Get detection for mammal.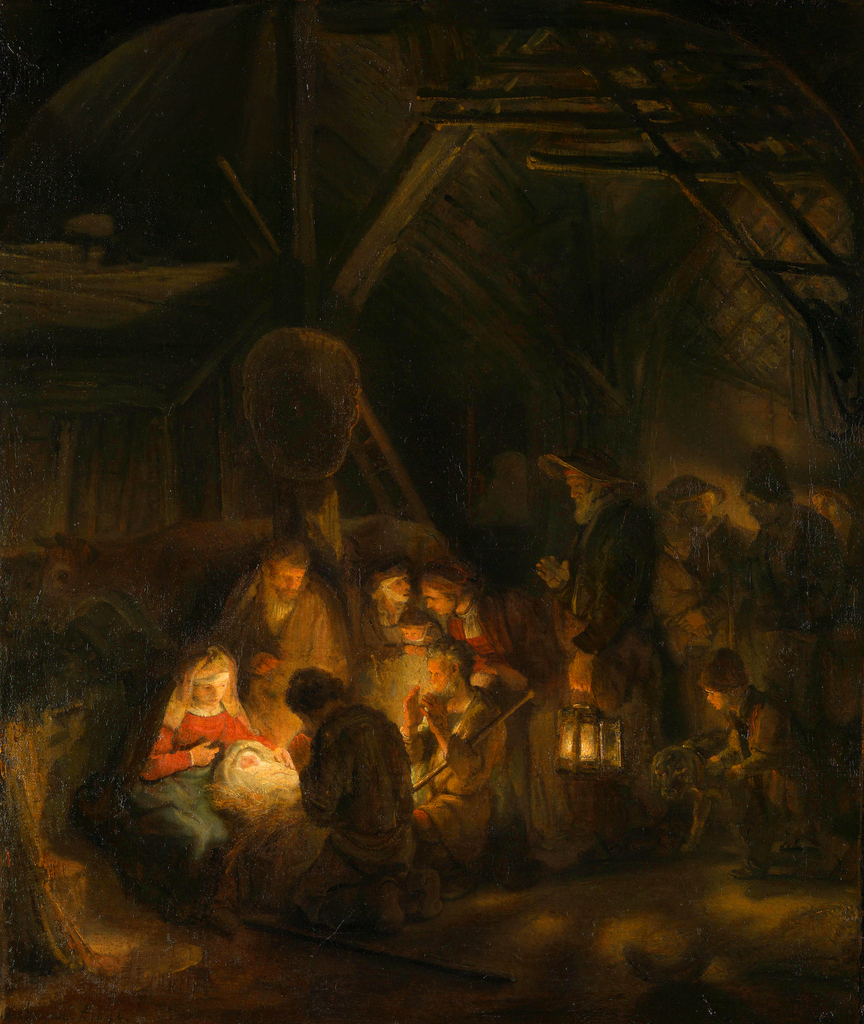
Detection: detection(402, 634, 512, 898).
